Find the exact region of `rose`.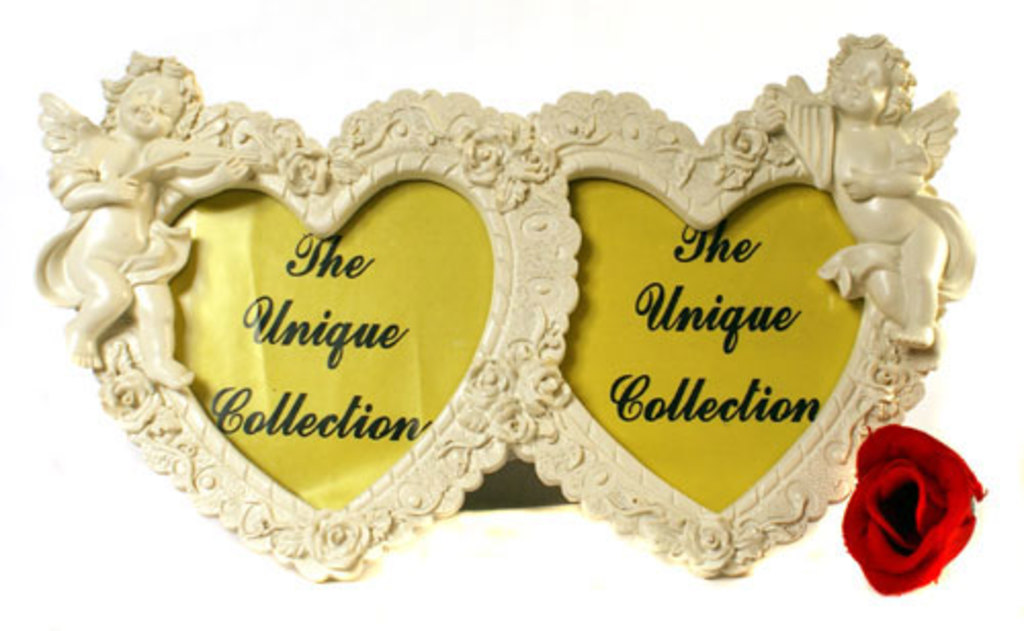
Exact region: bbox=[307, 508, 377, 570].
